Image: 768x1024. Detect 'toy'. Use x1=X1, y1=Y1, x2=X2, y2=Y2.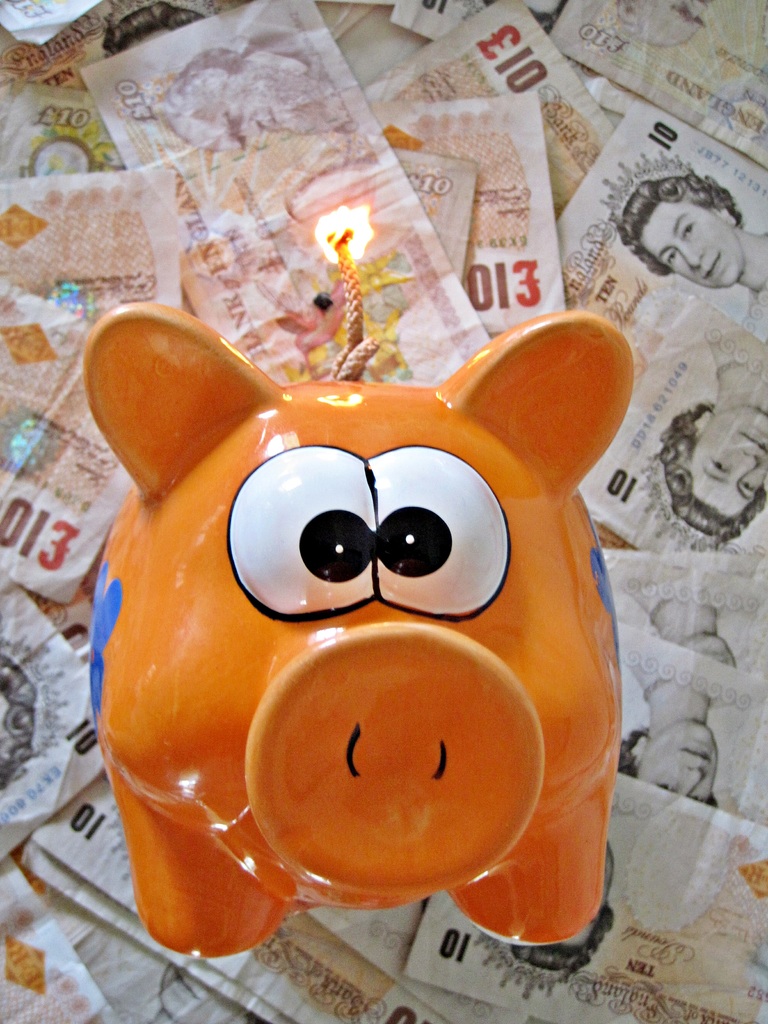
x1=90, y1=299, x2=641, y2=948.
